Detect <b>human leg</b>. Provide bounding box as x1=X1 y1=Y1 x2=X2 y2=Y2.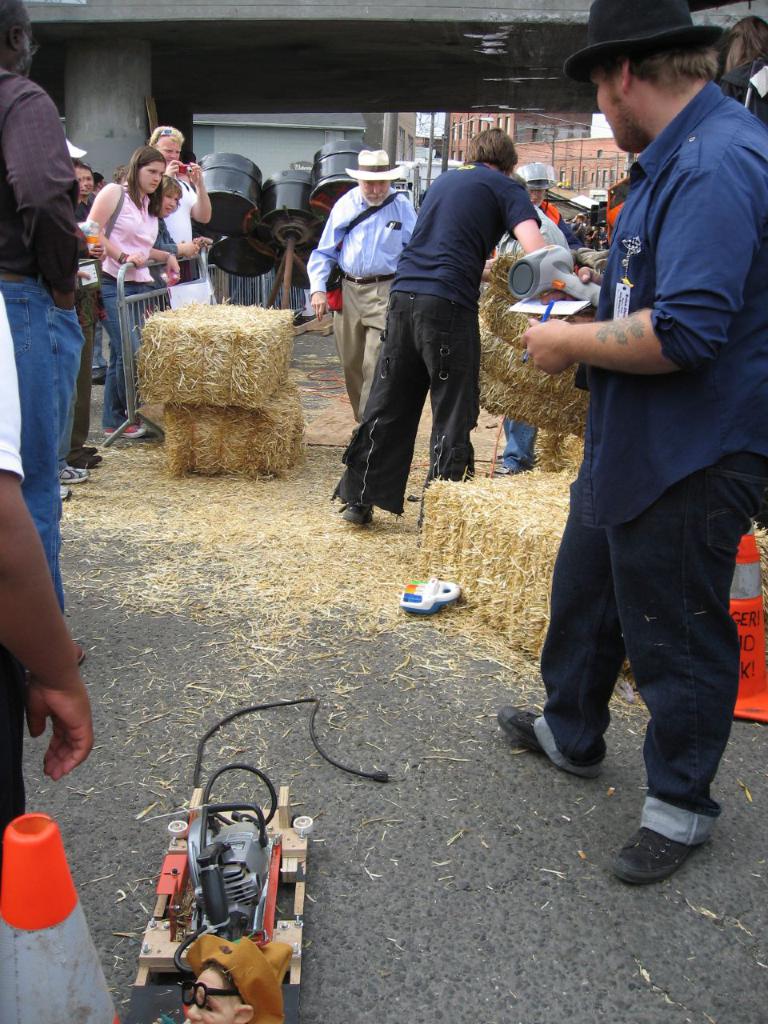
x1=332 y1=281 x2=383 y2=418.
